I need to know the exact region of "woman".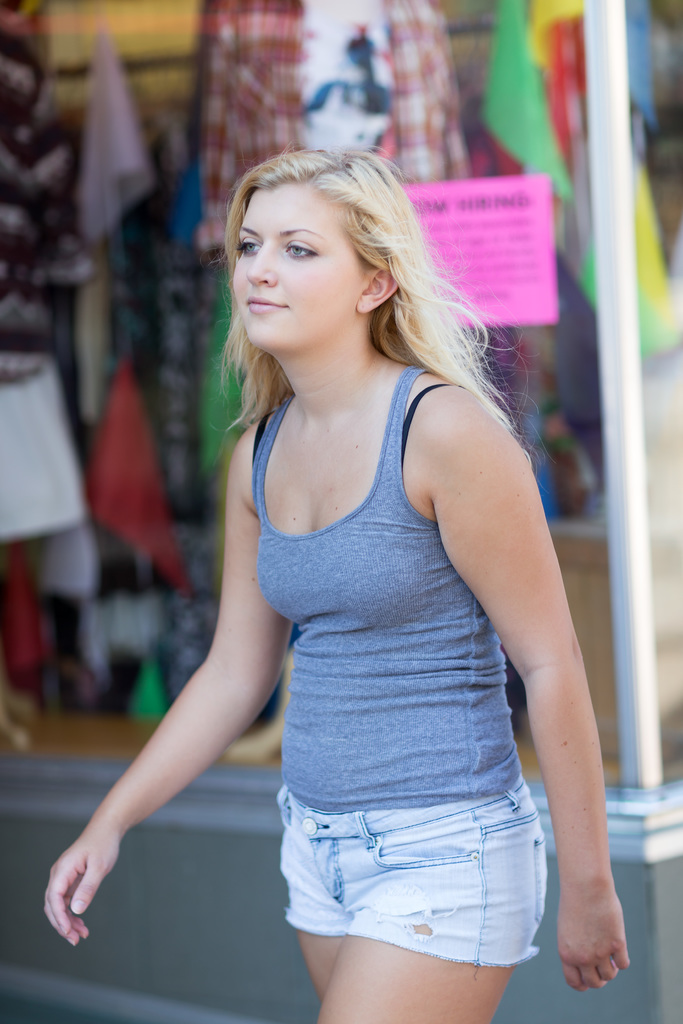
Region: 105, 148, 612, 963.
